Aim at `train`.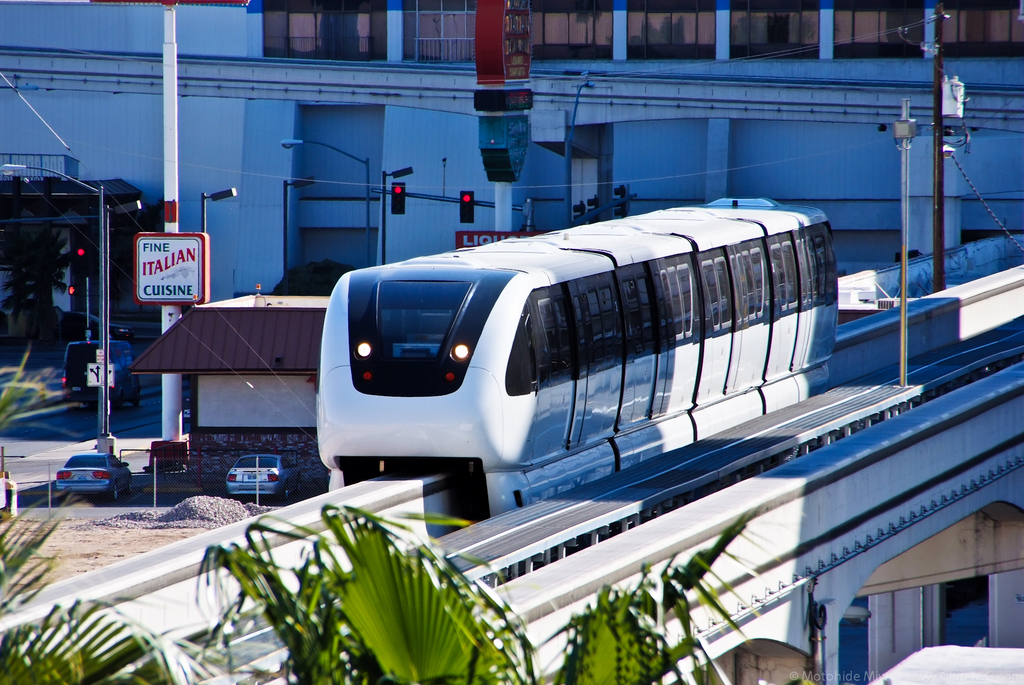
Aimed at bbox=(315, 198, 836, 515).
